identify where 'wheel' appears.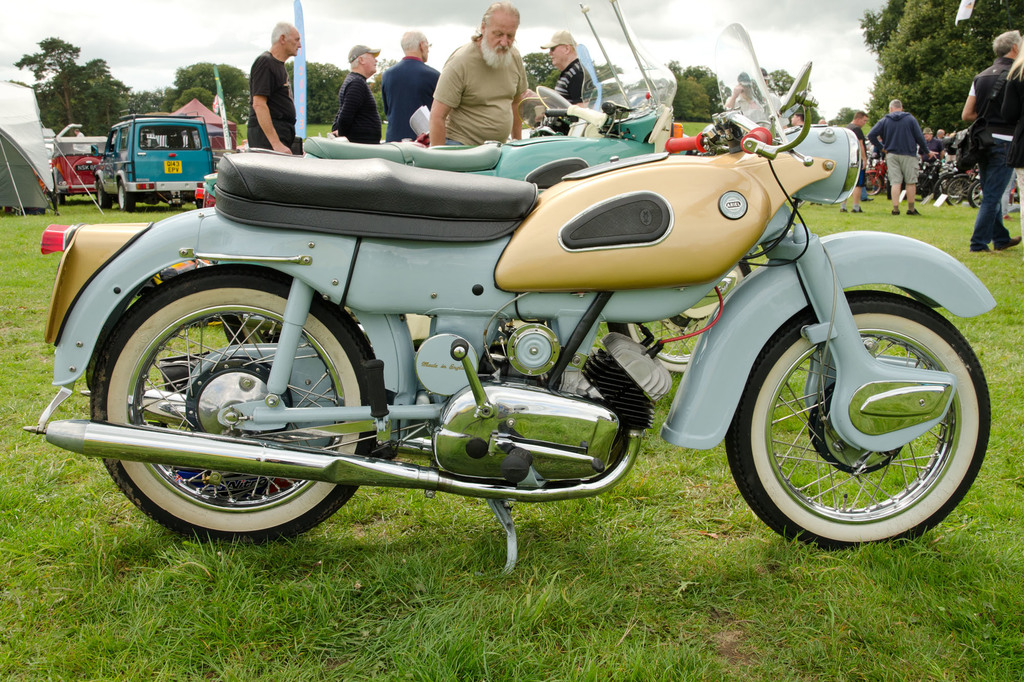
Appears at BBox(97, 179, 111, 208).
